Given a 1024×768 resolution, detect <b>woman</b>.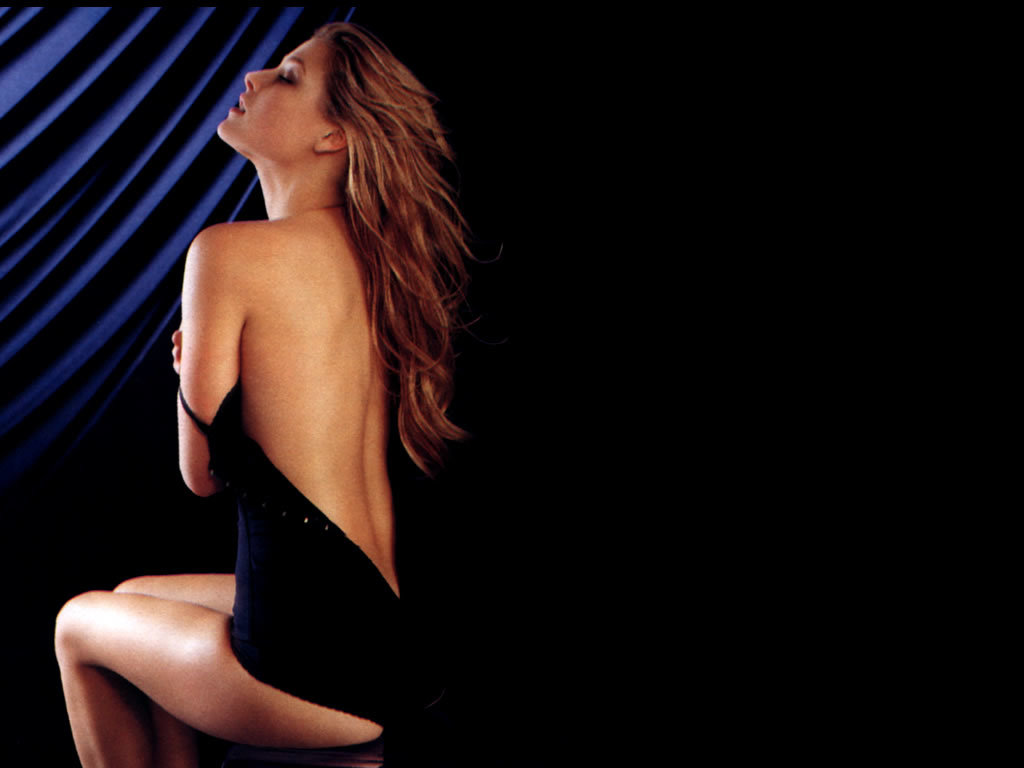
<region>87, 10, 505, 767</region>.
